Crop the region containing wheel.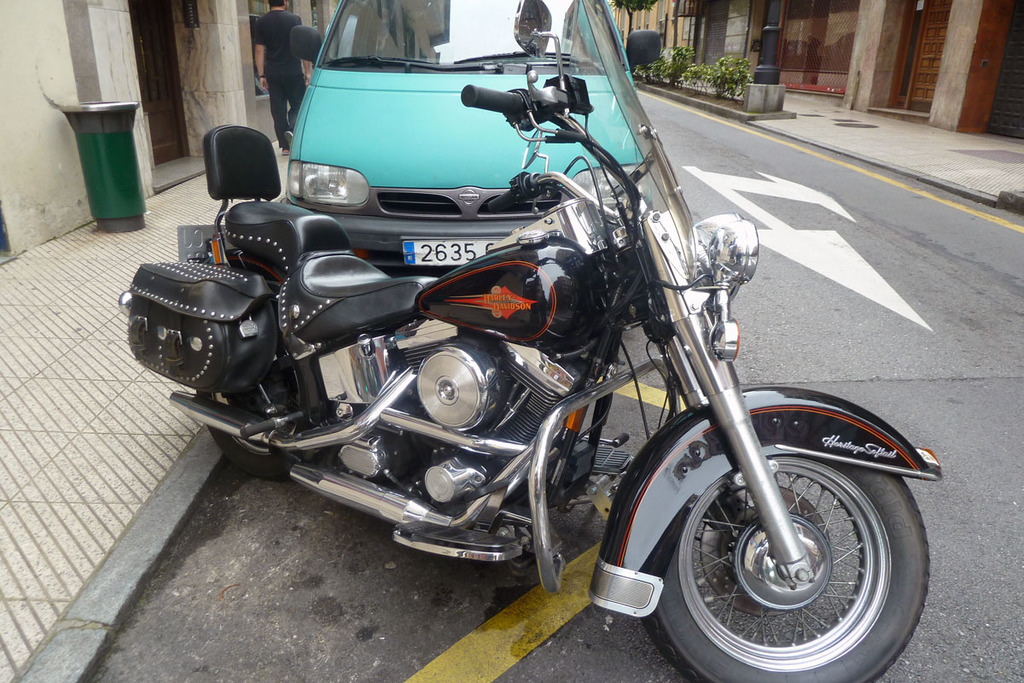
Crop region: bbox=[190, 384, 338, 482].
